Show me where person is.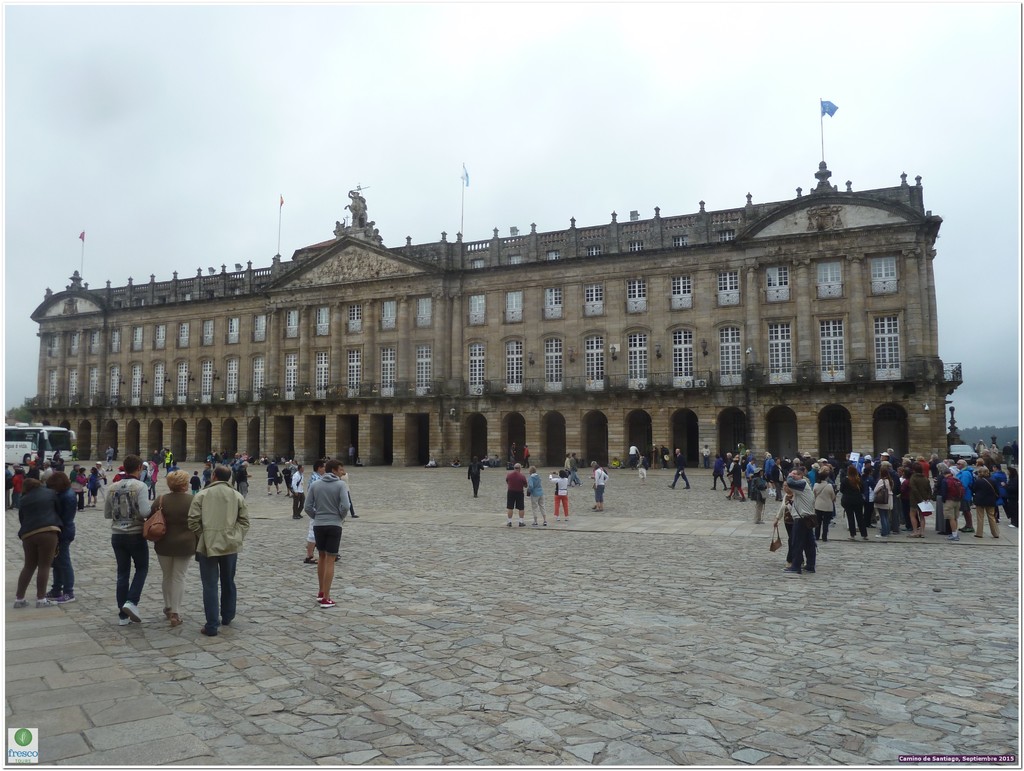
person is at (left=504, top=462, right=532, bottom=526).
